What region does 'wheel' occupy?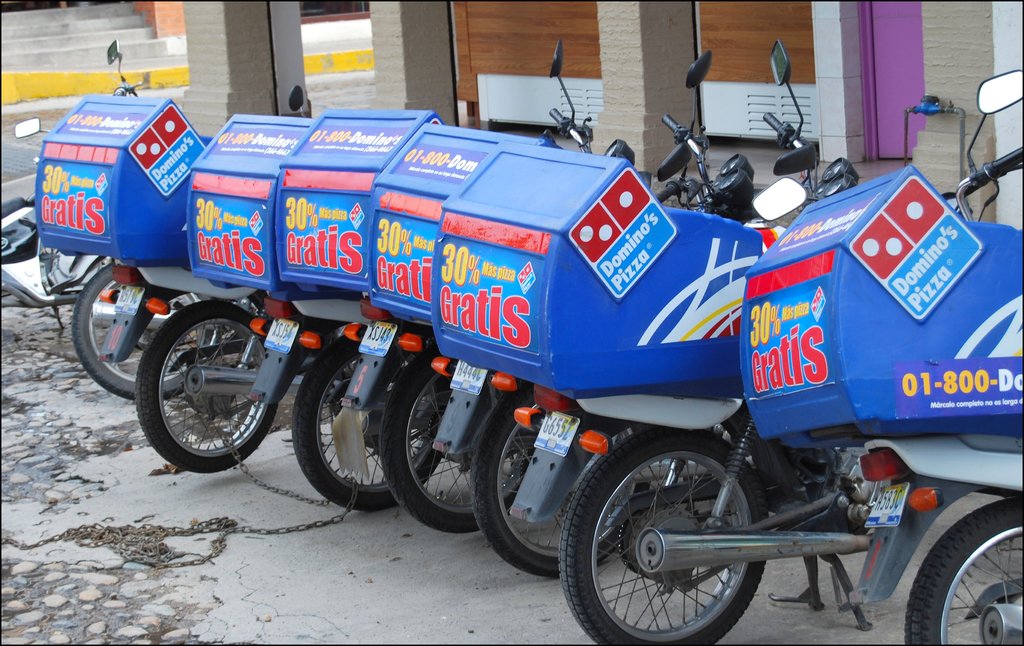
[70, 262, 234, 403].
